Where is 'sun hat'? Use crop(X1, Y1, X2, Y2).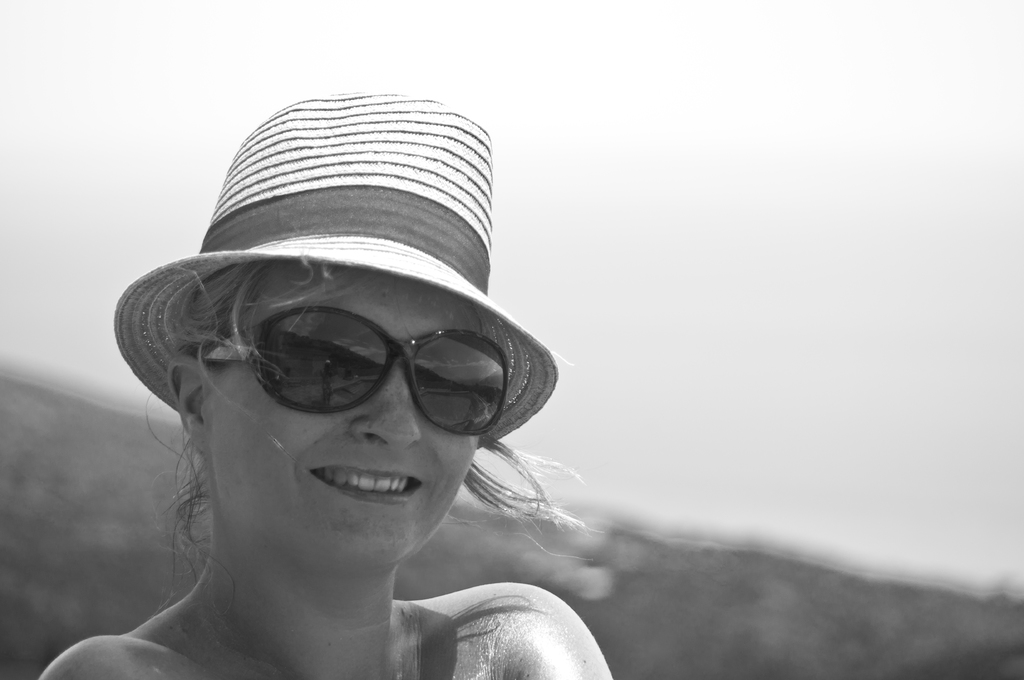
crop(112, 93, 557, 434).
